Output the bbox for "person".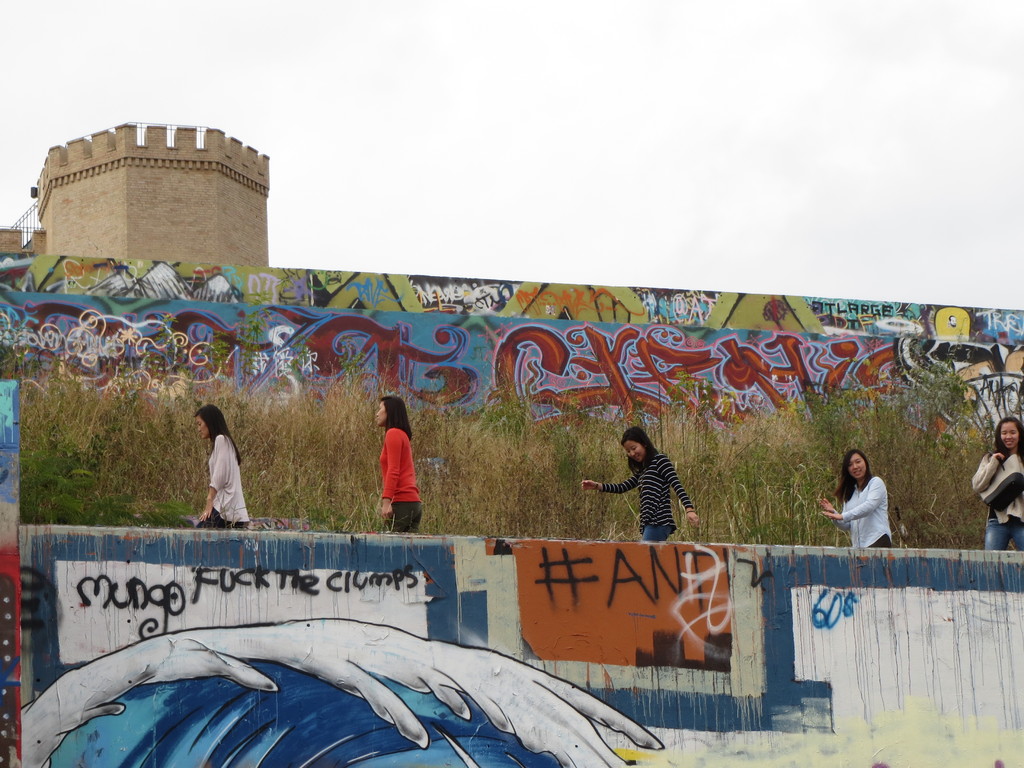
bbox=(358, 399, 425, 537).
